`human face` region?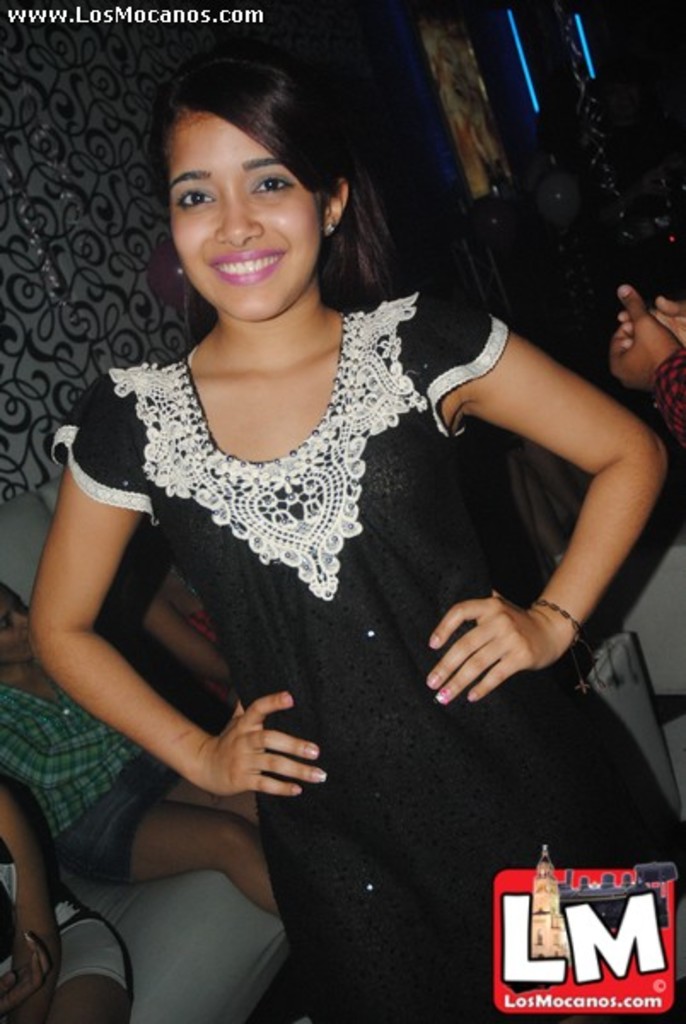
[left=0, top=585, right=38, bottom=667]
